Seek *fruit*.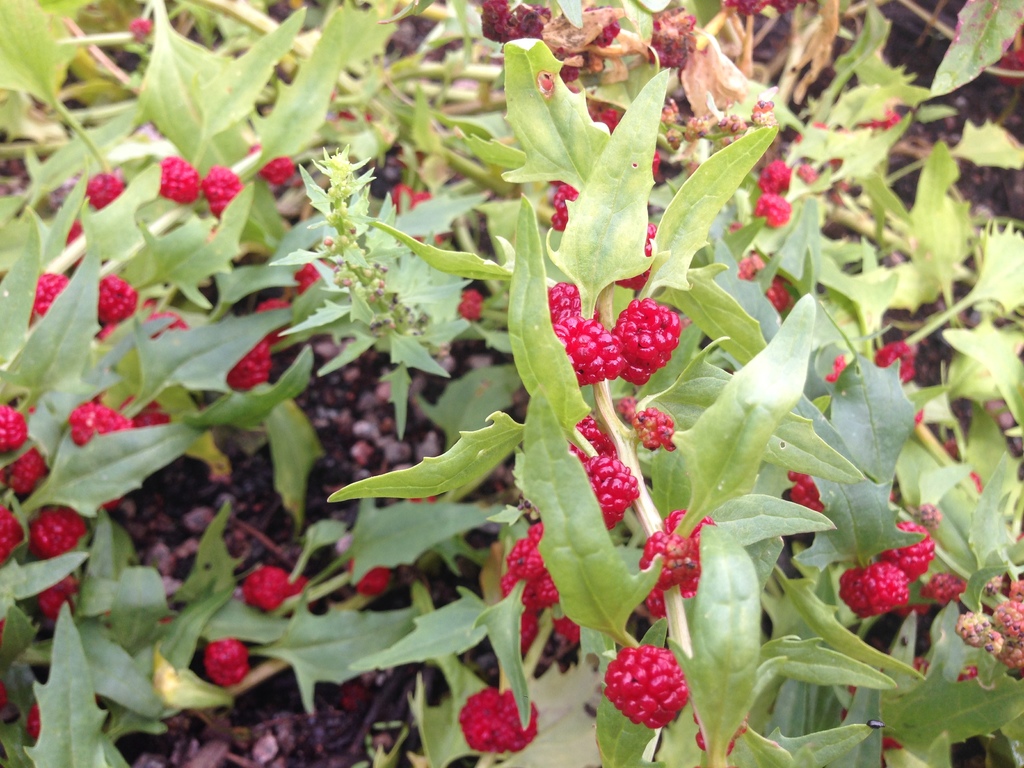
Rect(661, 512, 711, 540).
